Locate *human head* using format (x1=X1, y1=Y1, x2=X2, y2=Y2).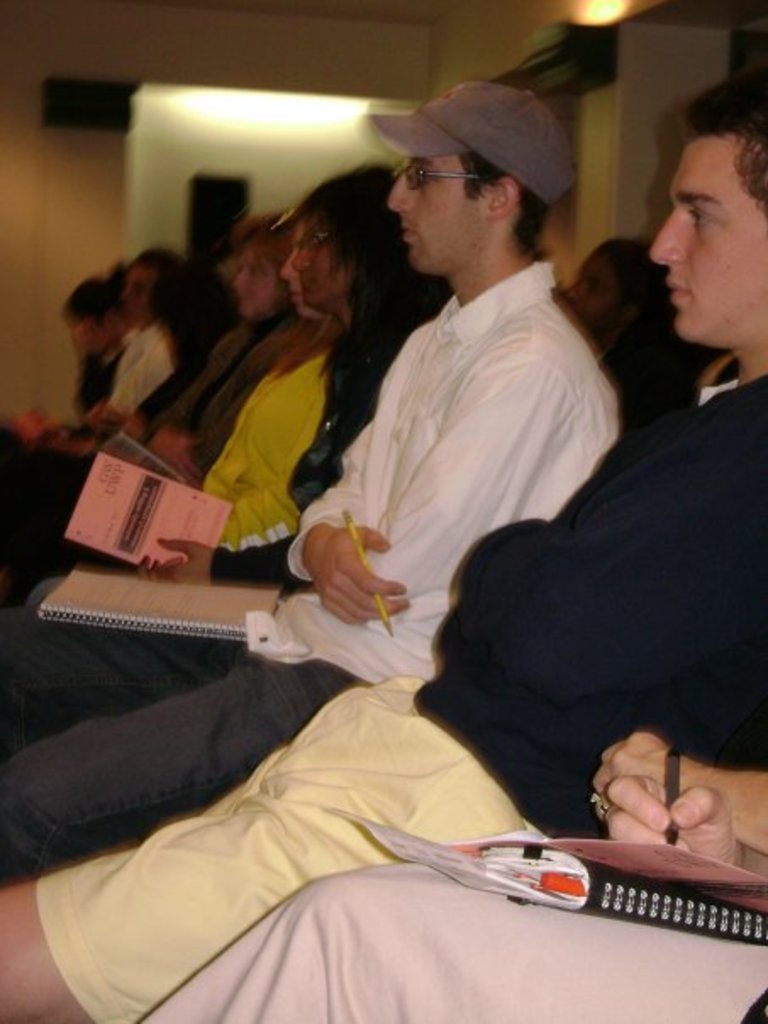
(x1=644, y1=103, x2=765, y2=346).
